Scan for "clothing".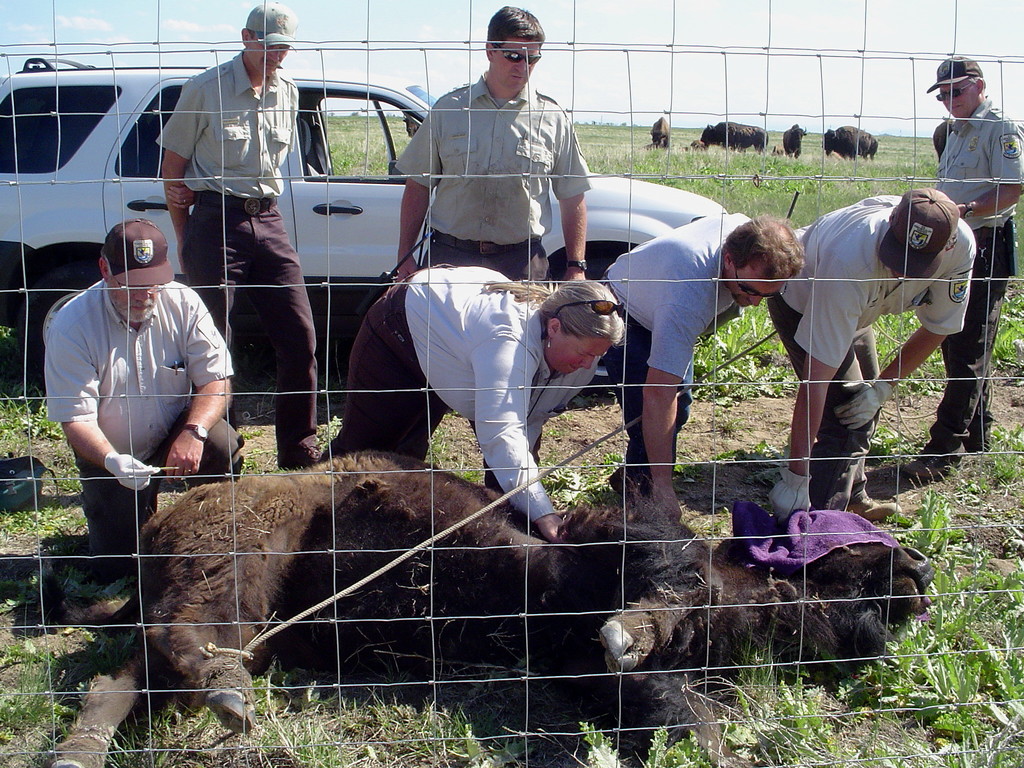
Scan result: x1=593, y1=213, x2=742, y2=483.
